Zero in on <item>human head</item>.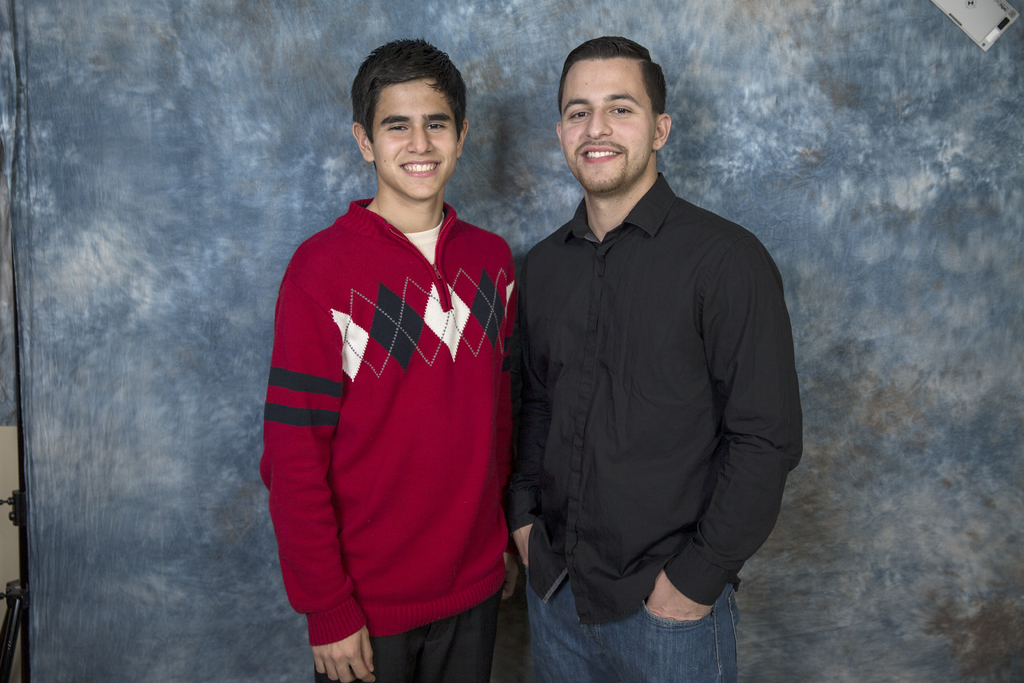
Zeroed in: l=552, t=35, r=673, b=195.
